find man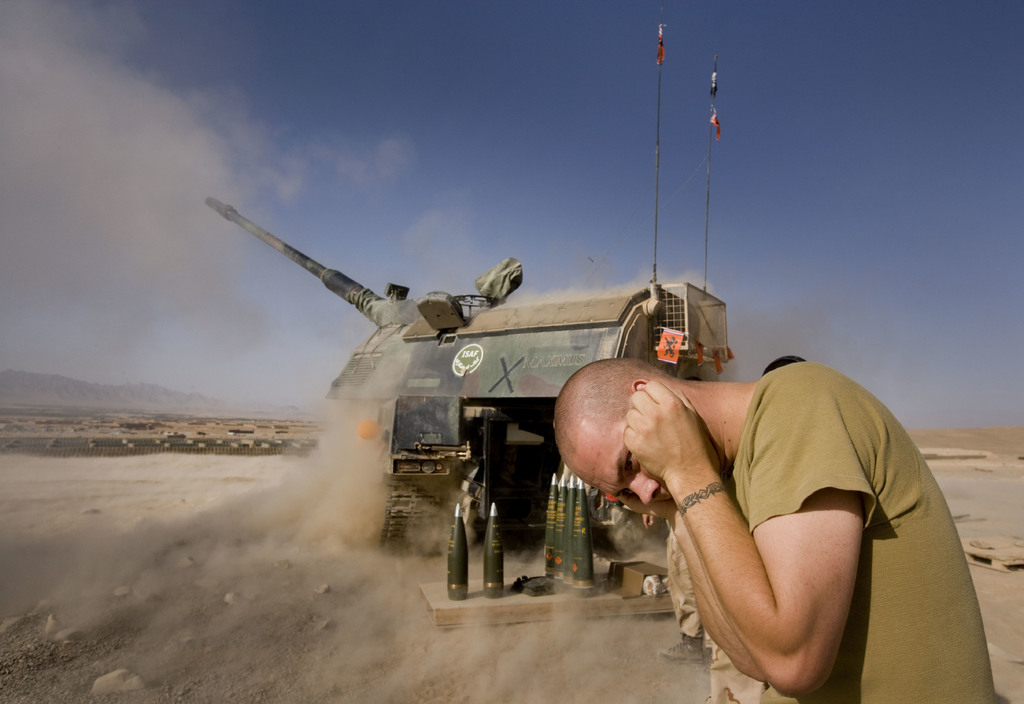
546:344:1002:703
